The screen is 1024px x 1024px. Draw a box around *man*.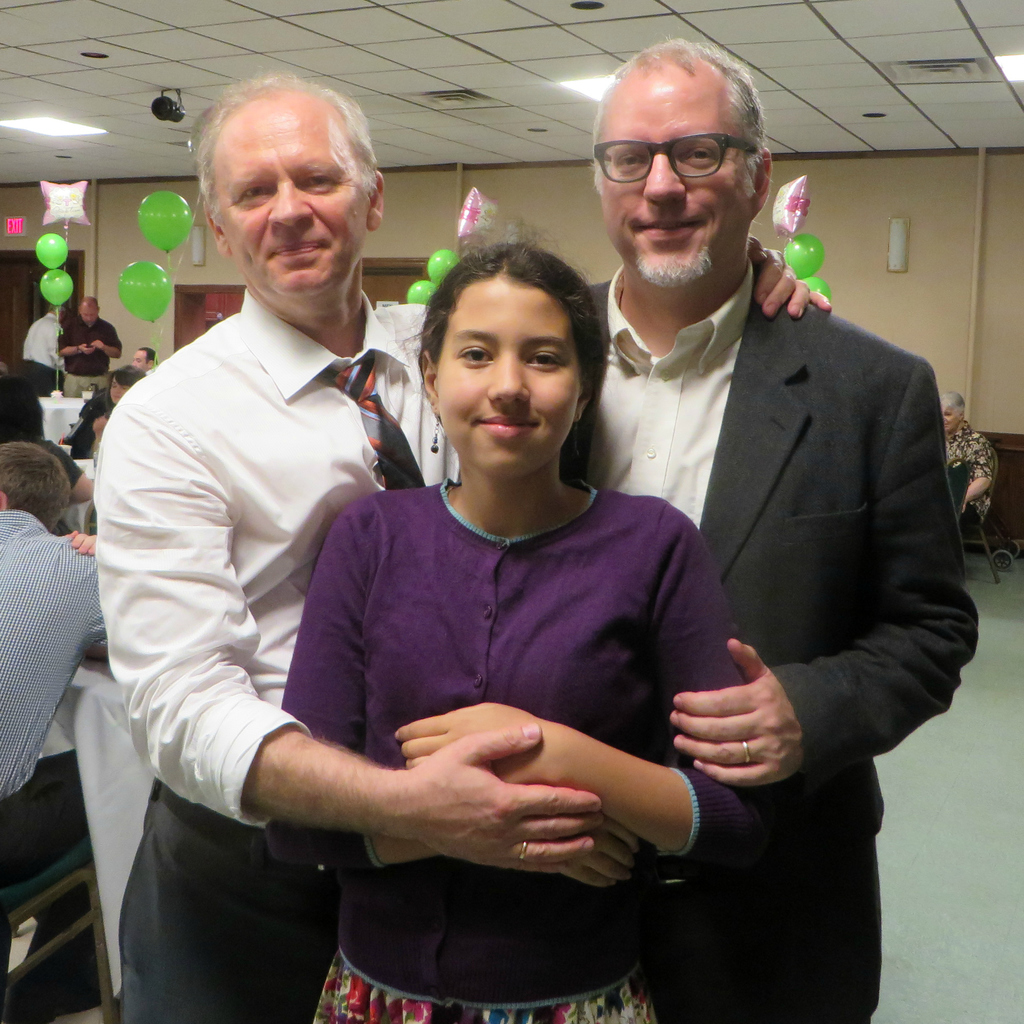
[left=58, top=294, right=125, bottom=395].
